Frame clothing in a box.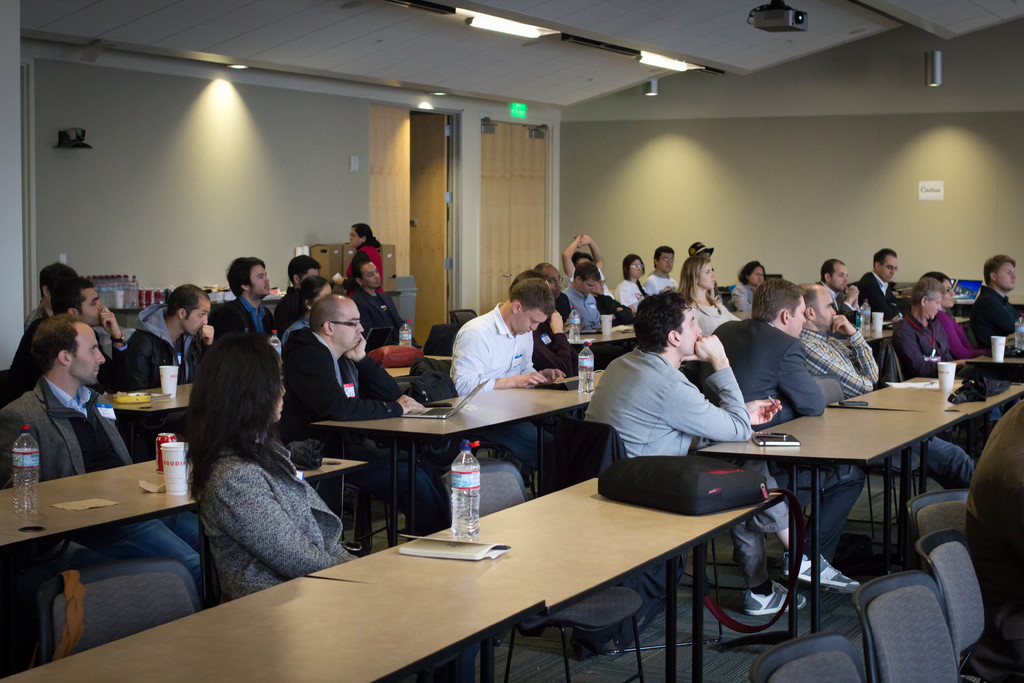
[x1=644, y1=259, x2=675, y2=292].
